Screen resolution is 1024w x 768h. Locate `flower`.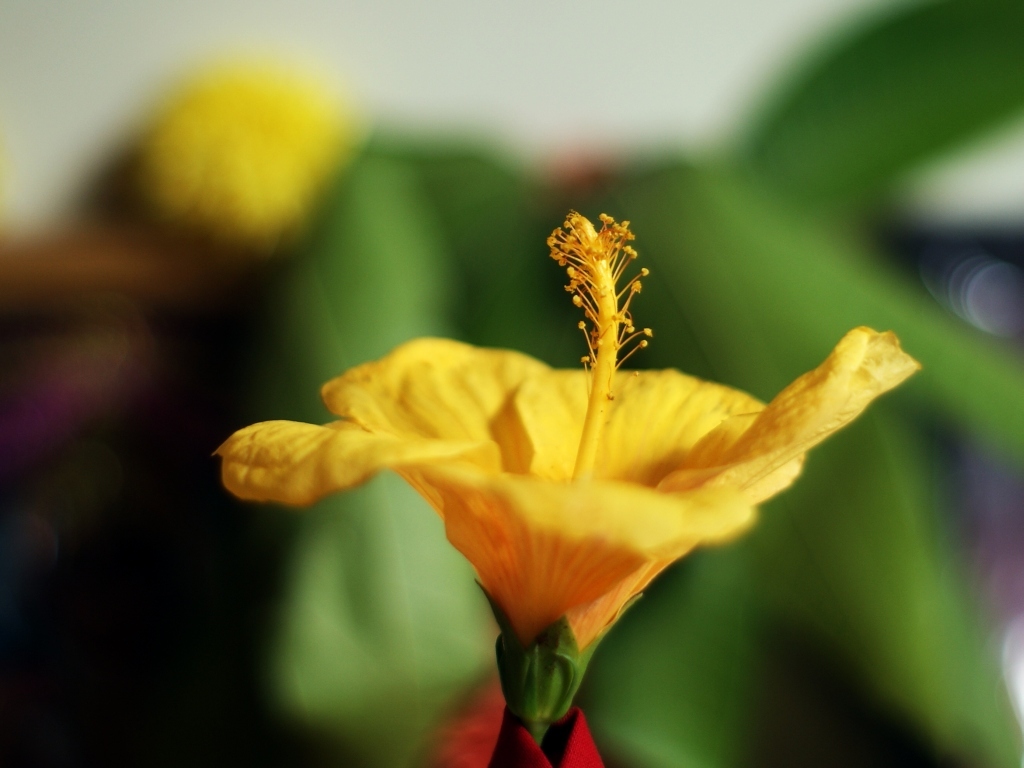
<bbox>209, 210, 921, 721</bbox>.
